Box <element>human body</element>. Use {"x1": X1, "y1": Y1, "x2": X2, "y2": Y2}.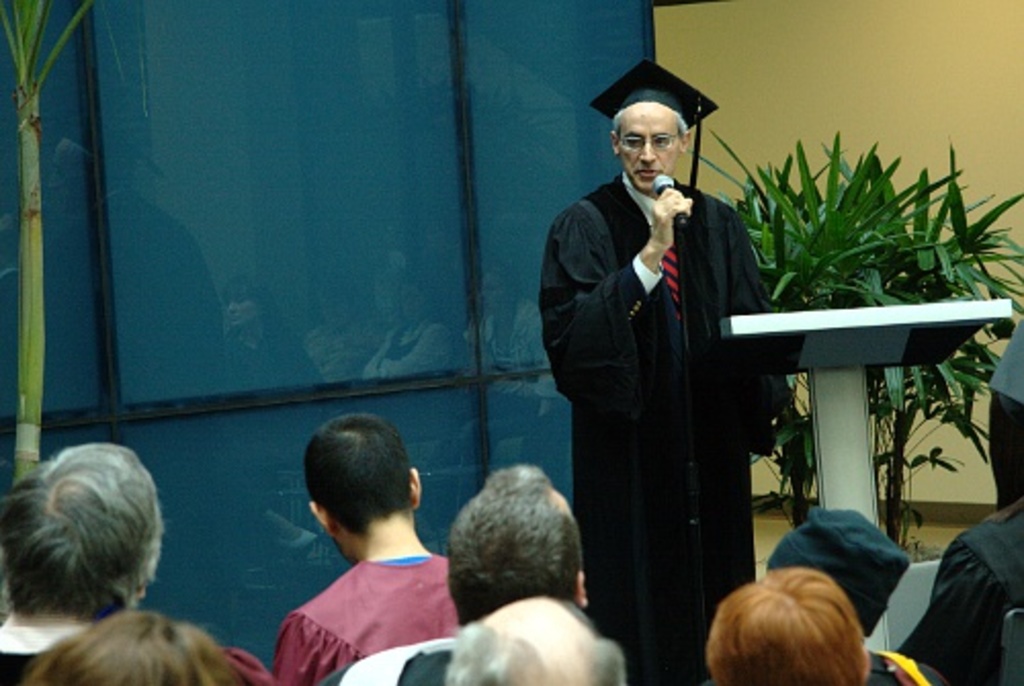
{"x1": 899, "y1": 307, "x2": 1022, "y2": 684}.
